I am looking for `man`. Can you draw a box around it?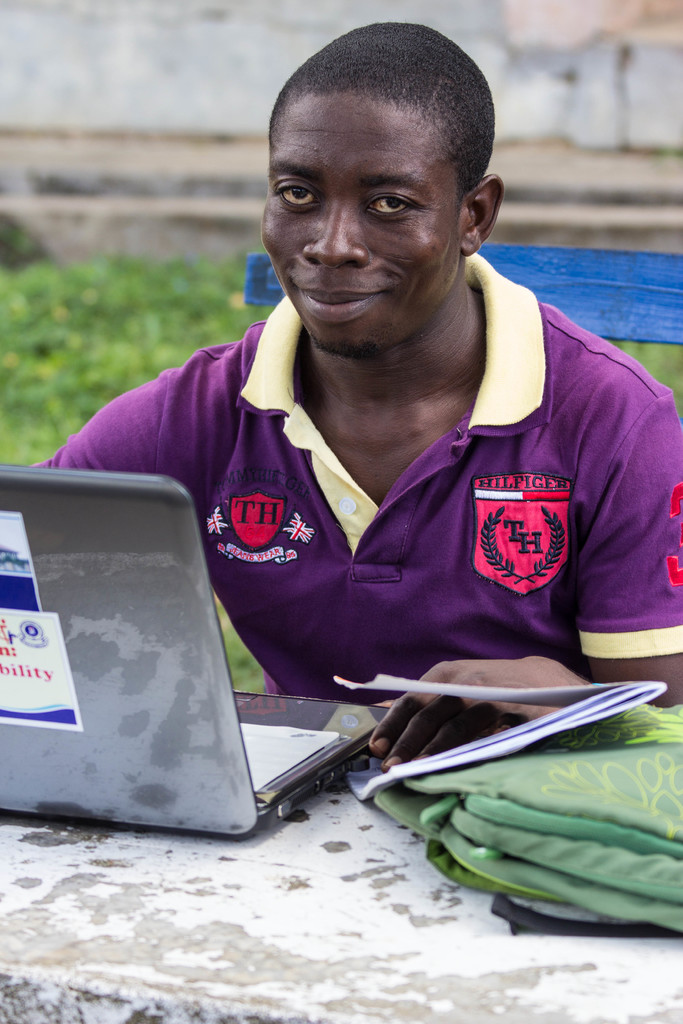
Sure, the bounding box is pyautogui.locateOnScreen(40, 45, 665, 831).
